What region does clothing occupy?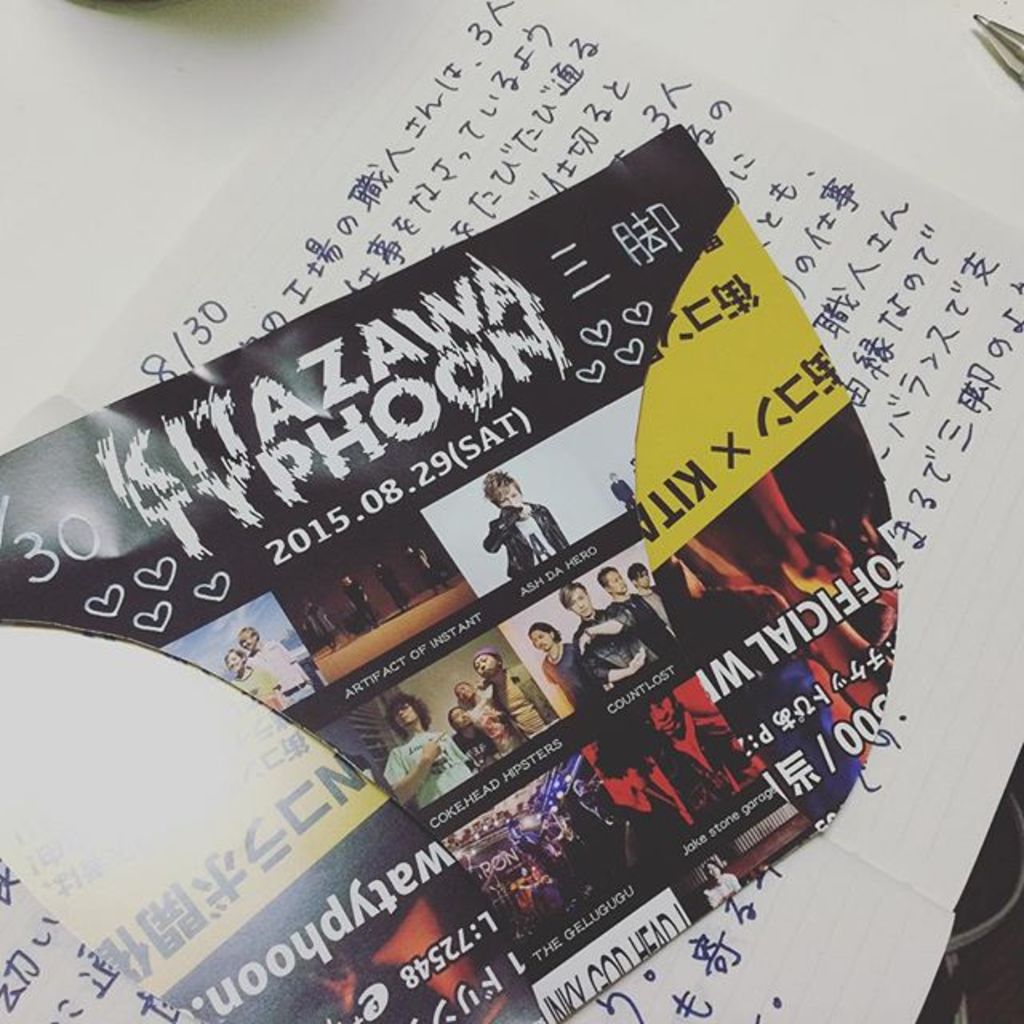
{"x1": 544, "y1": 638, "x2": 627, "y2": 712}.
